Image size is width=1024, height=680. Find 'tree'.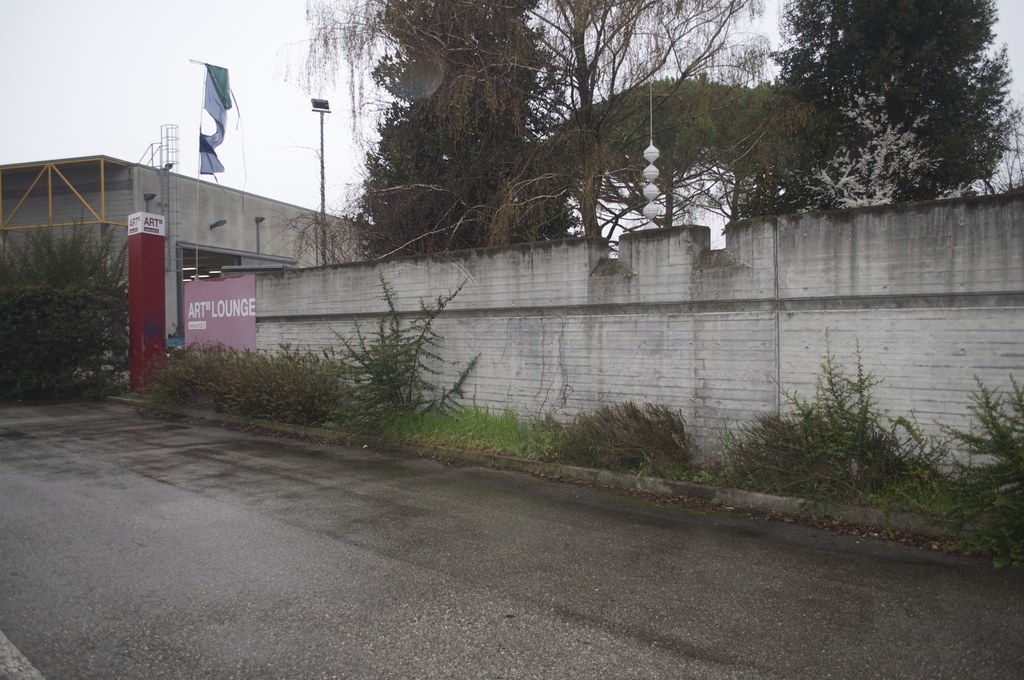
pyautogui.locateOnScreen(782, 0, 1023, 218).
